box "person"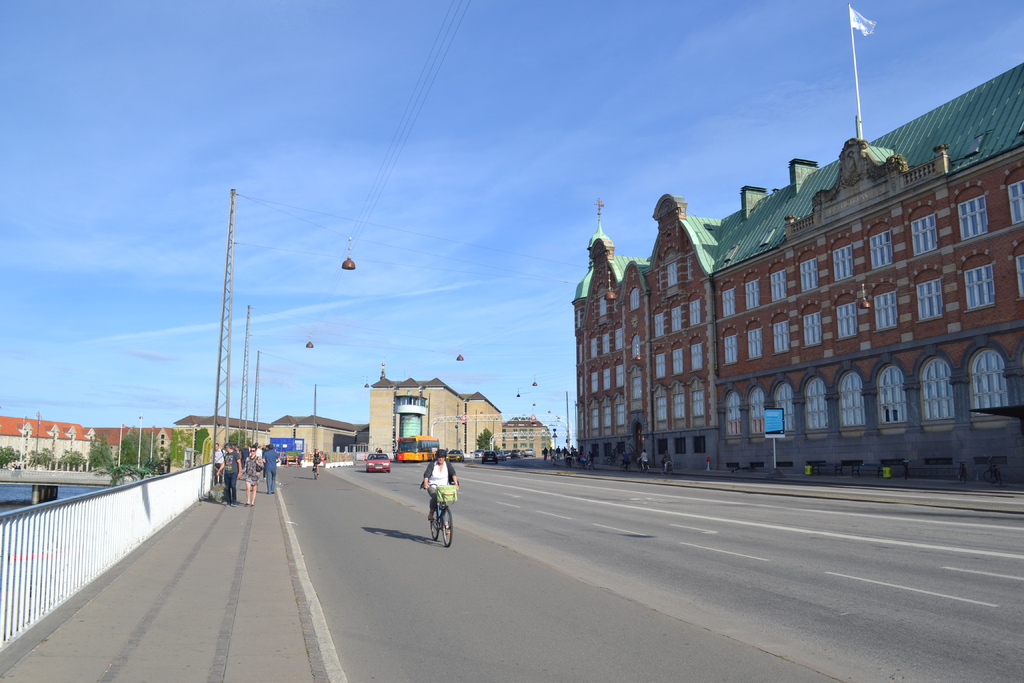
crop(552, 450, 554, 464)
